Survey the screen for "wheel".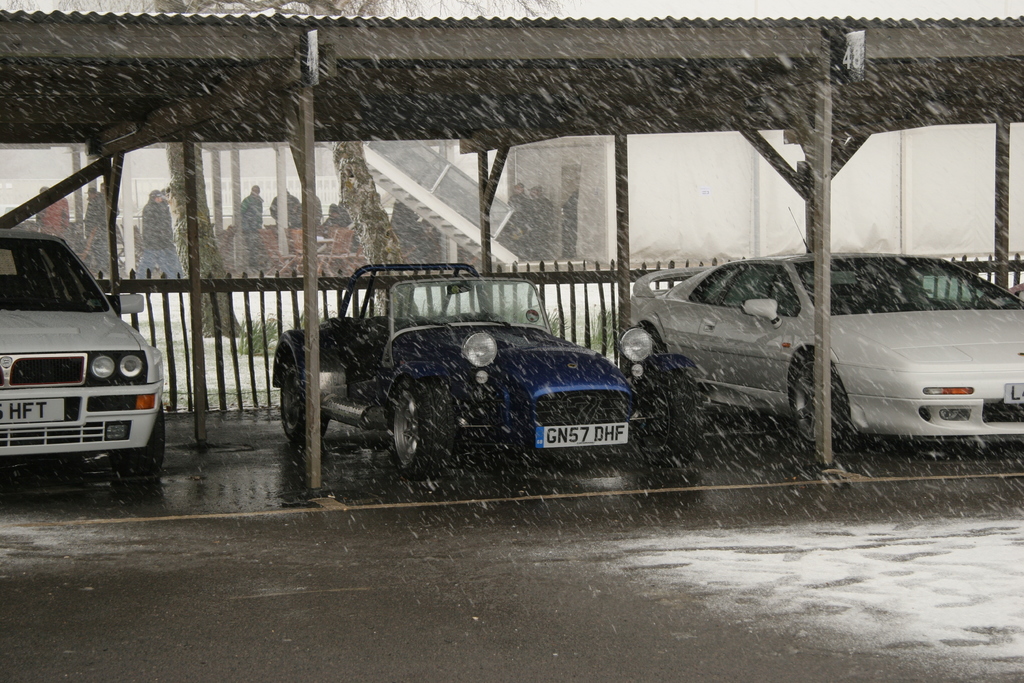
Survey found: bbox=[628, 374, 706, 461].
